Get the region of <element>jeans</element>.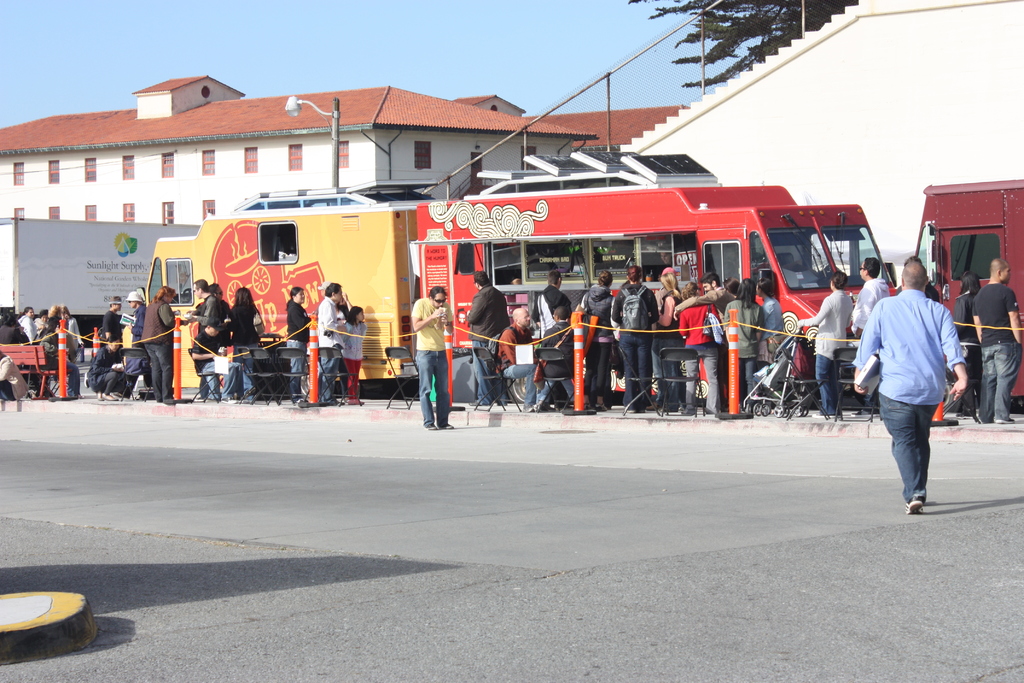
[877, 393, 939, 502].
